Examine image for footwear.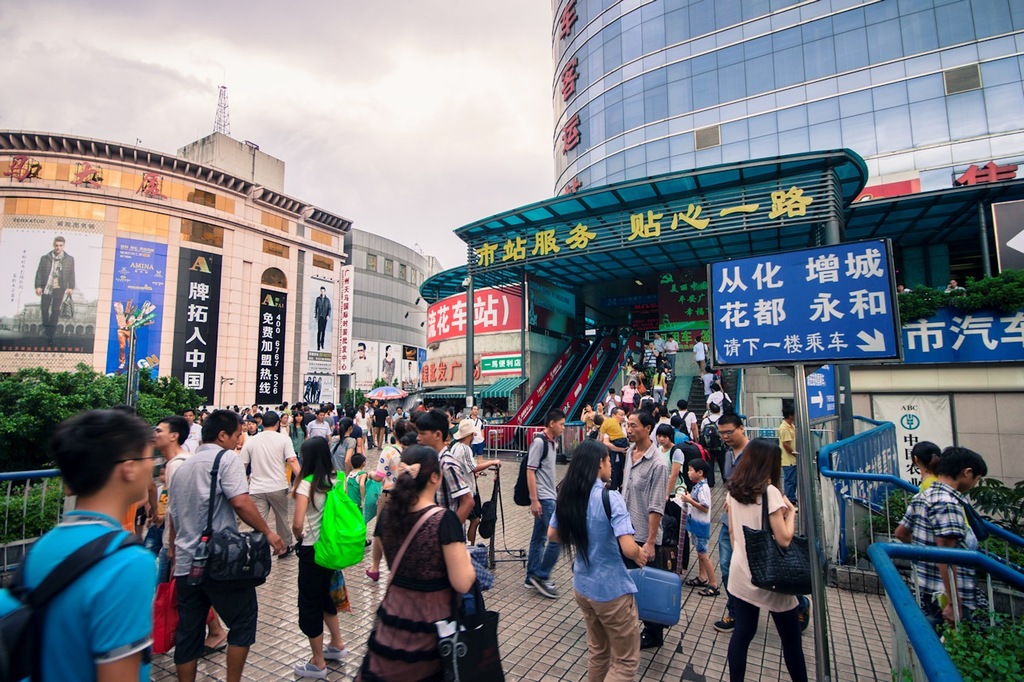
Examination result: rect(714, 615, 737, 636).
